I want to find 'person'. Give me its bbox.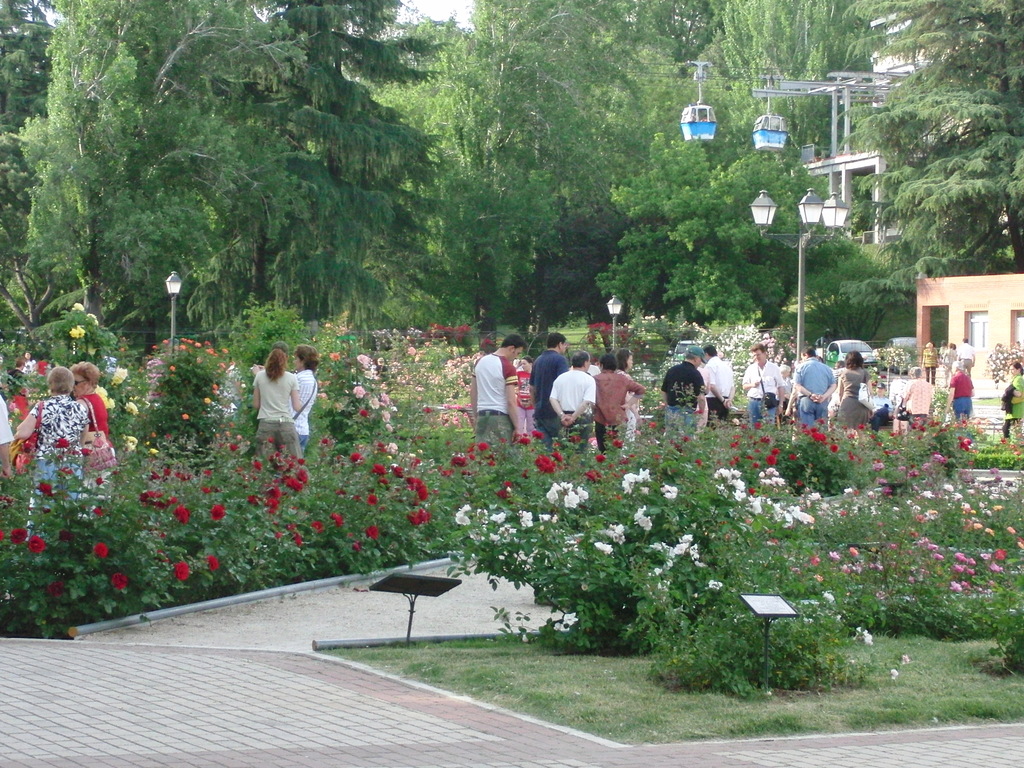
bbox=(954, 337, 979, 372).
